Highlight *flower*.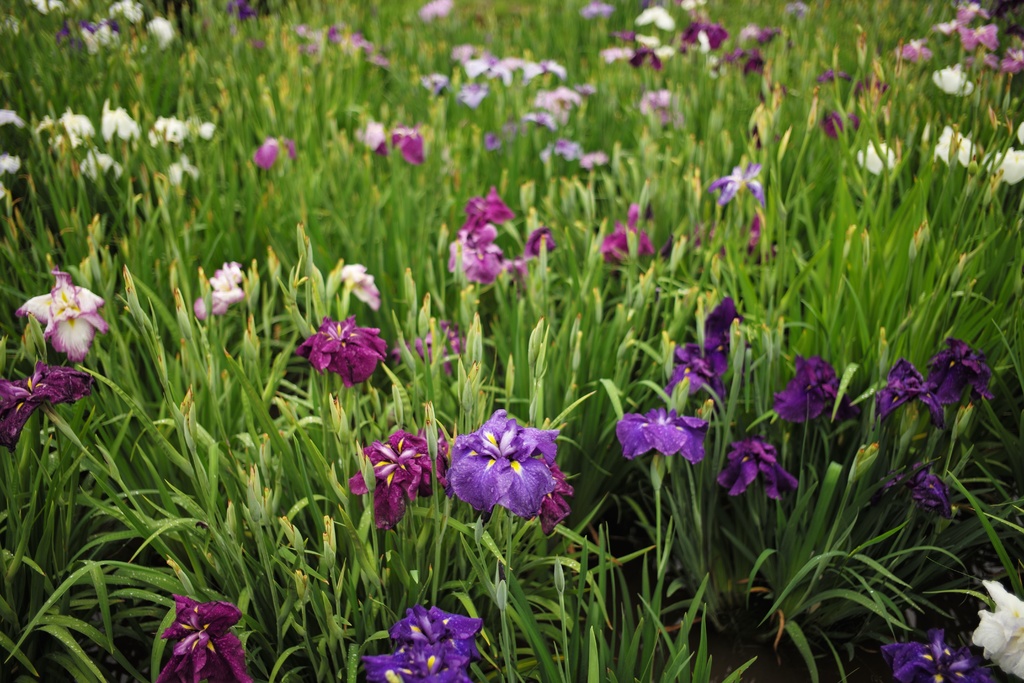
Highlighted region: [x1=145, y1=13, x2=174, y2=47].
